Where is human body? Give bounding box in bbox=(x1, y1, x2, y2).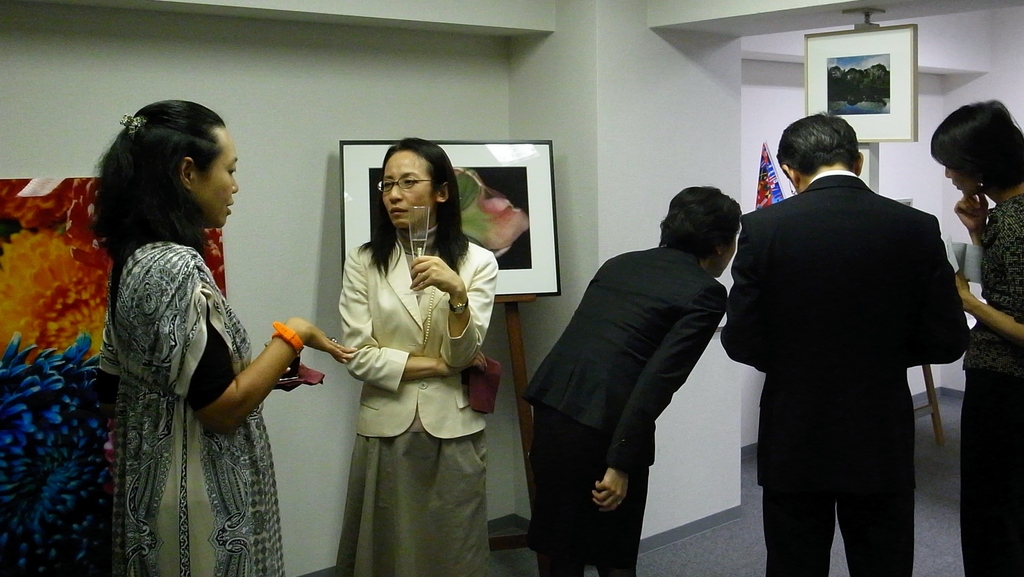
bbox=(721, 113, 968, 576).
